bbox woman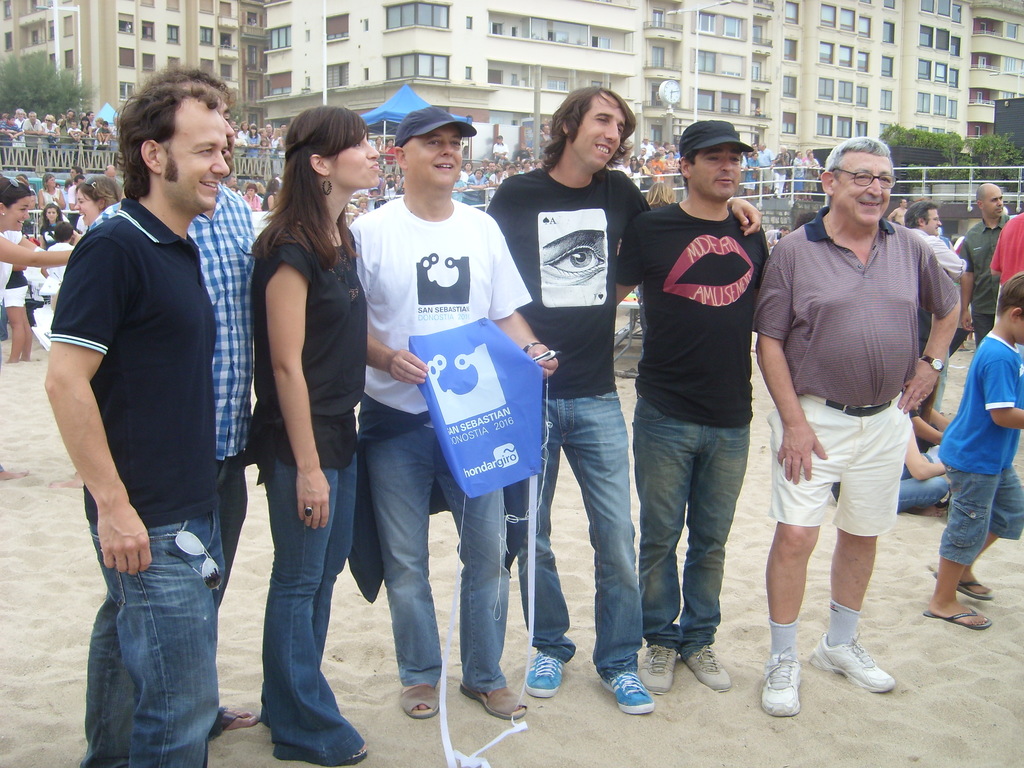
459/161/472/186
